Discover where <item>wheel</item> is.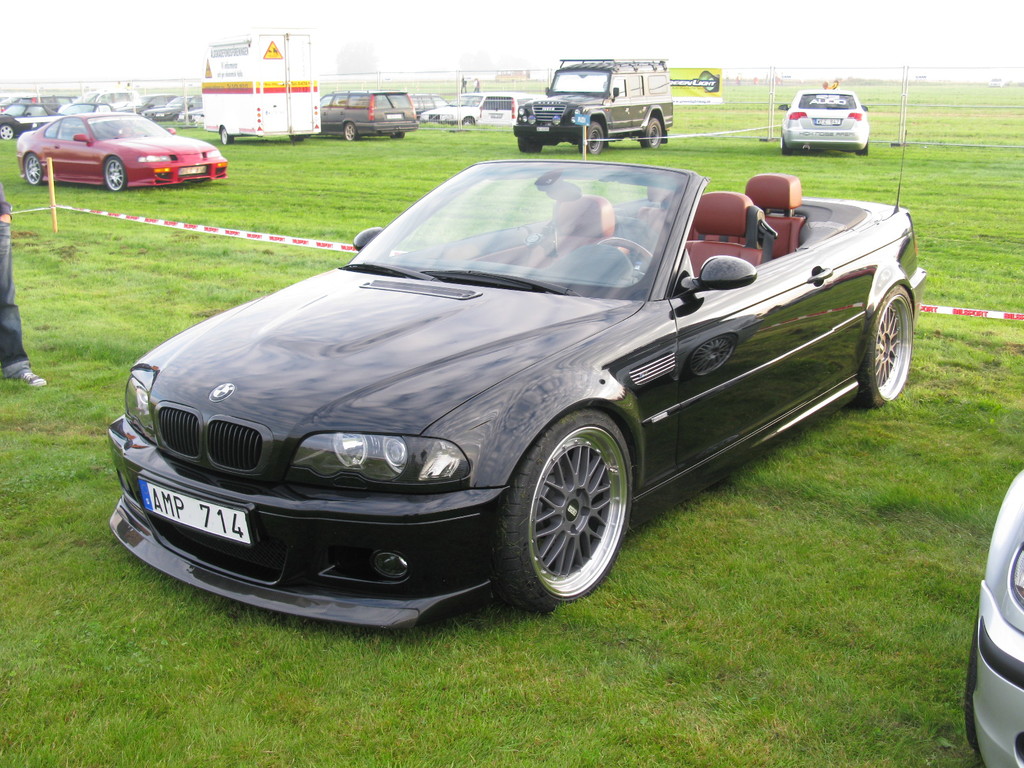
Discovered at <box>583,122,603,156</box>.
